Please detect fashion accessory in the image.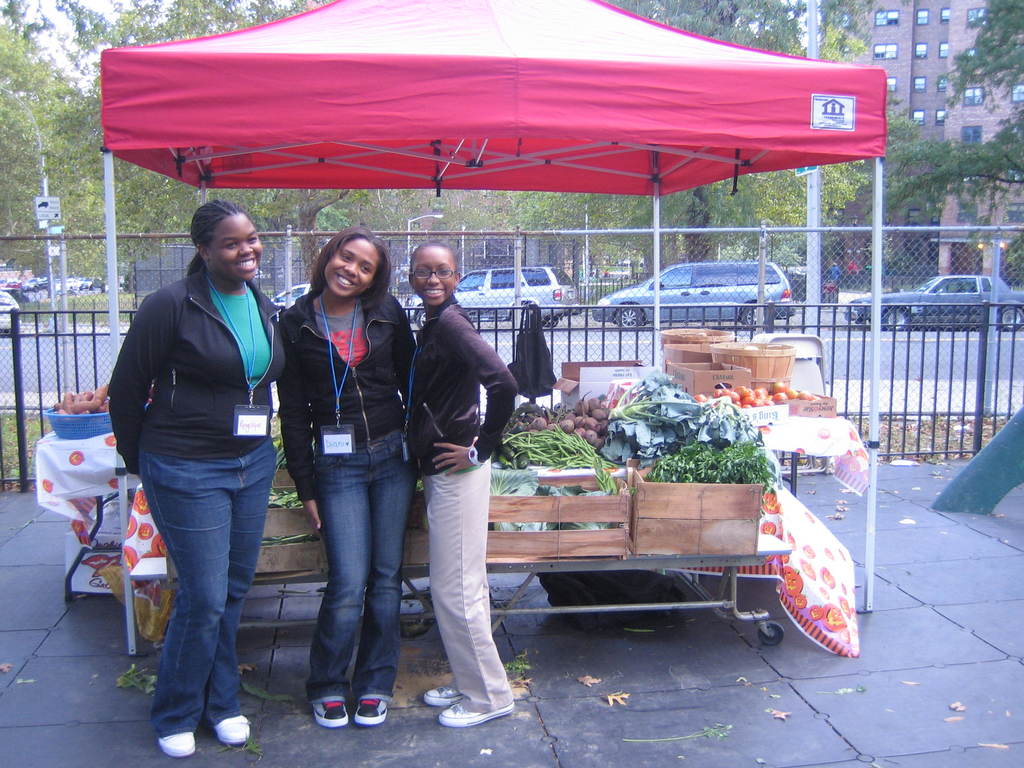
157/728/195/760.
